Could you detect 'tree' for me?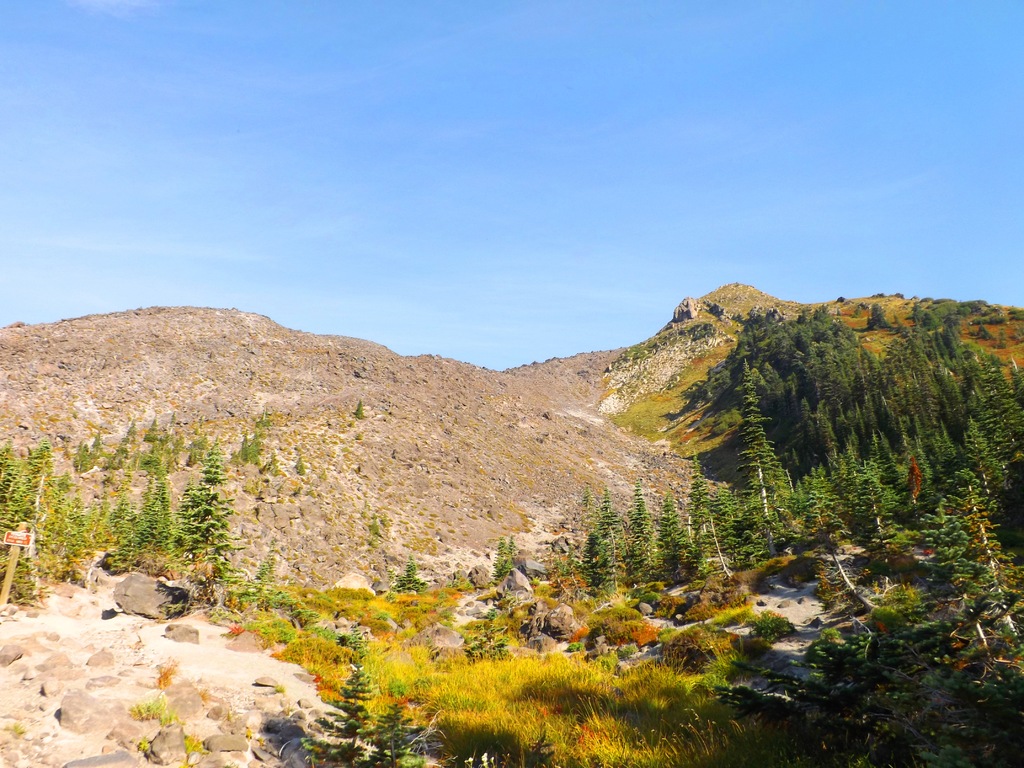
Detection result: [0, 449, 23, 581].
